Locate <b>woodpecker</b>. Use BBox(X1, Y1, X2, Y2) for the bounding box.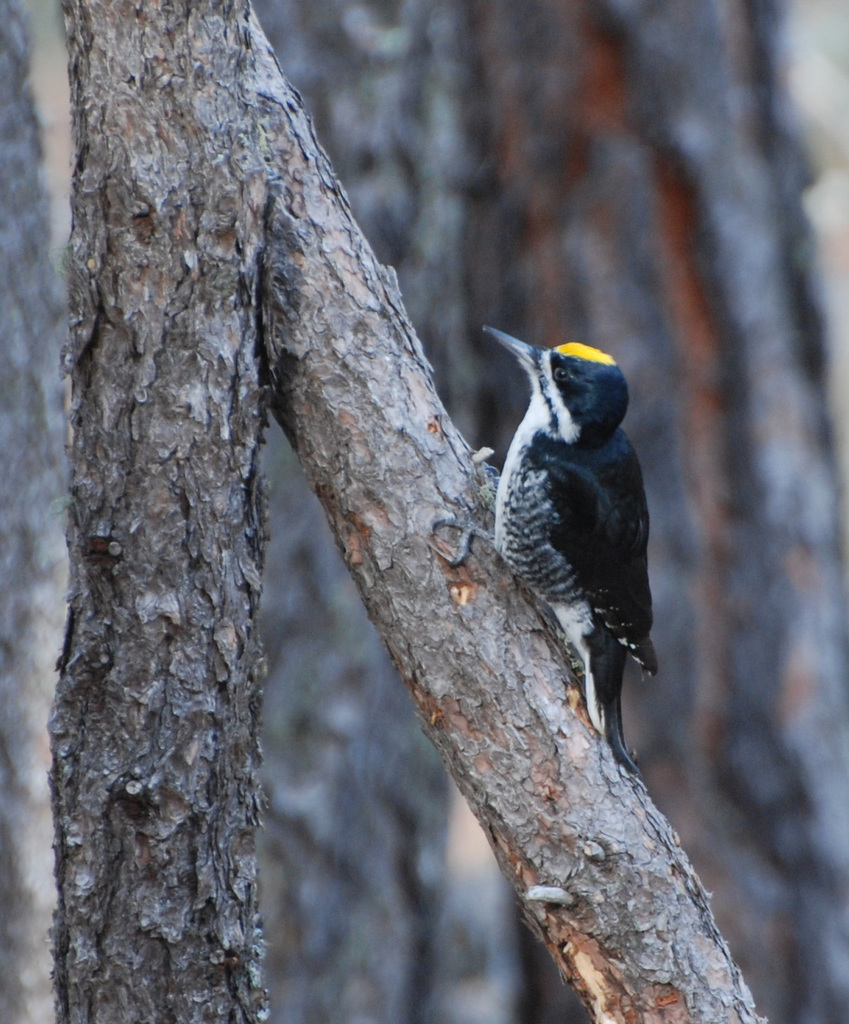
BBox(420, 320, 659, 778).
